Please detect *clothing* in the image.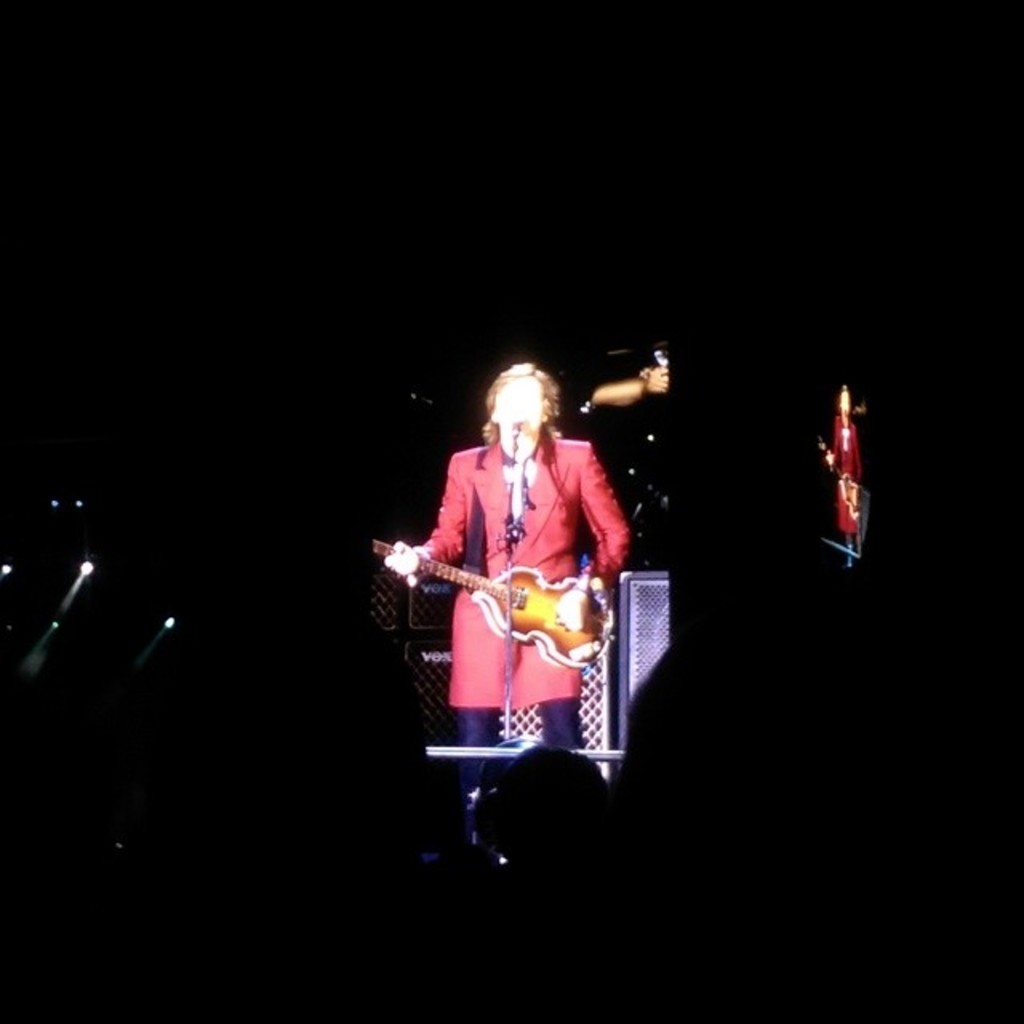
crop(826, 411, 867, 531).
